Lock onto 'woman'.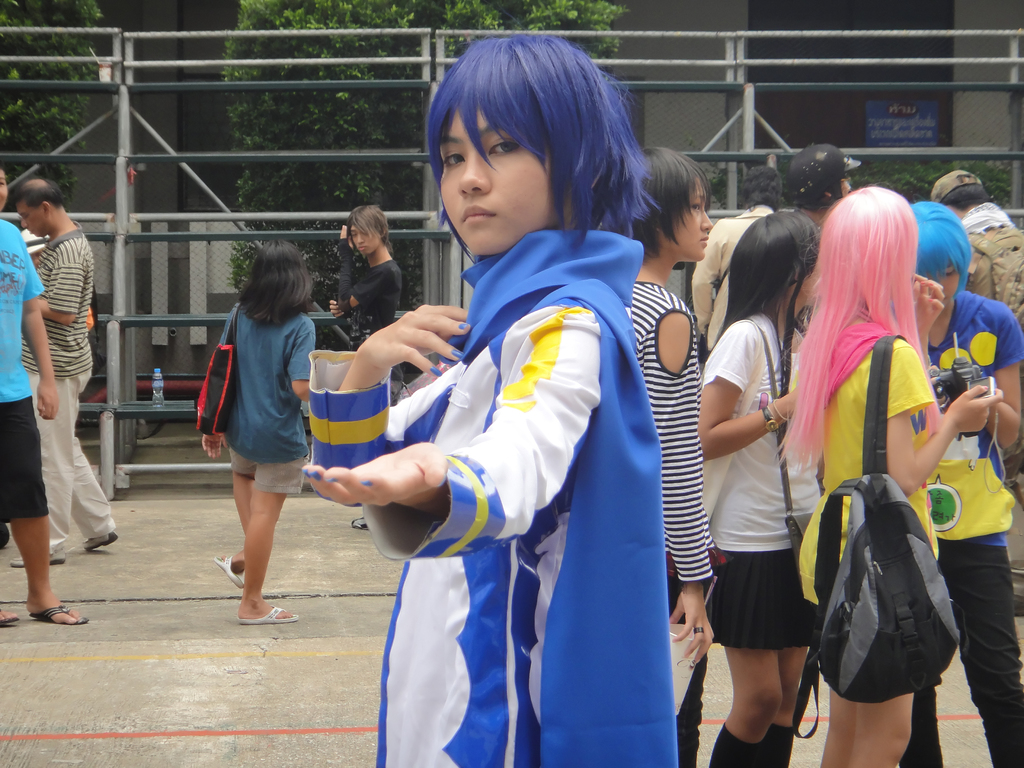
Locked: (x1=298, y1=26, x2=677, y2=767).
